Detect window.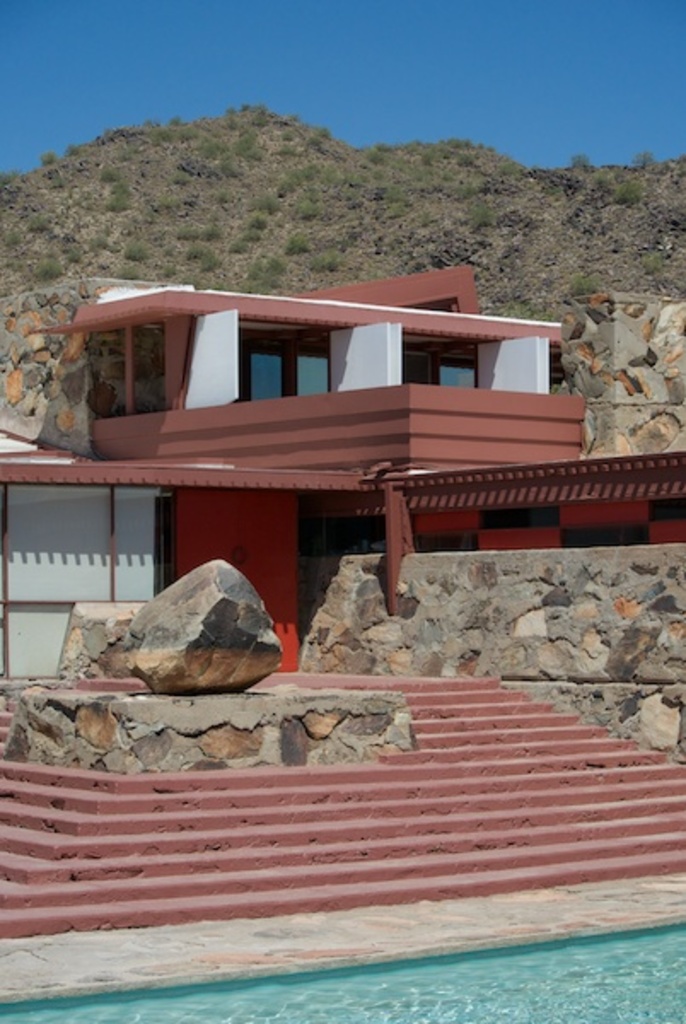
Detected at 237 341 333 399.
